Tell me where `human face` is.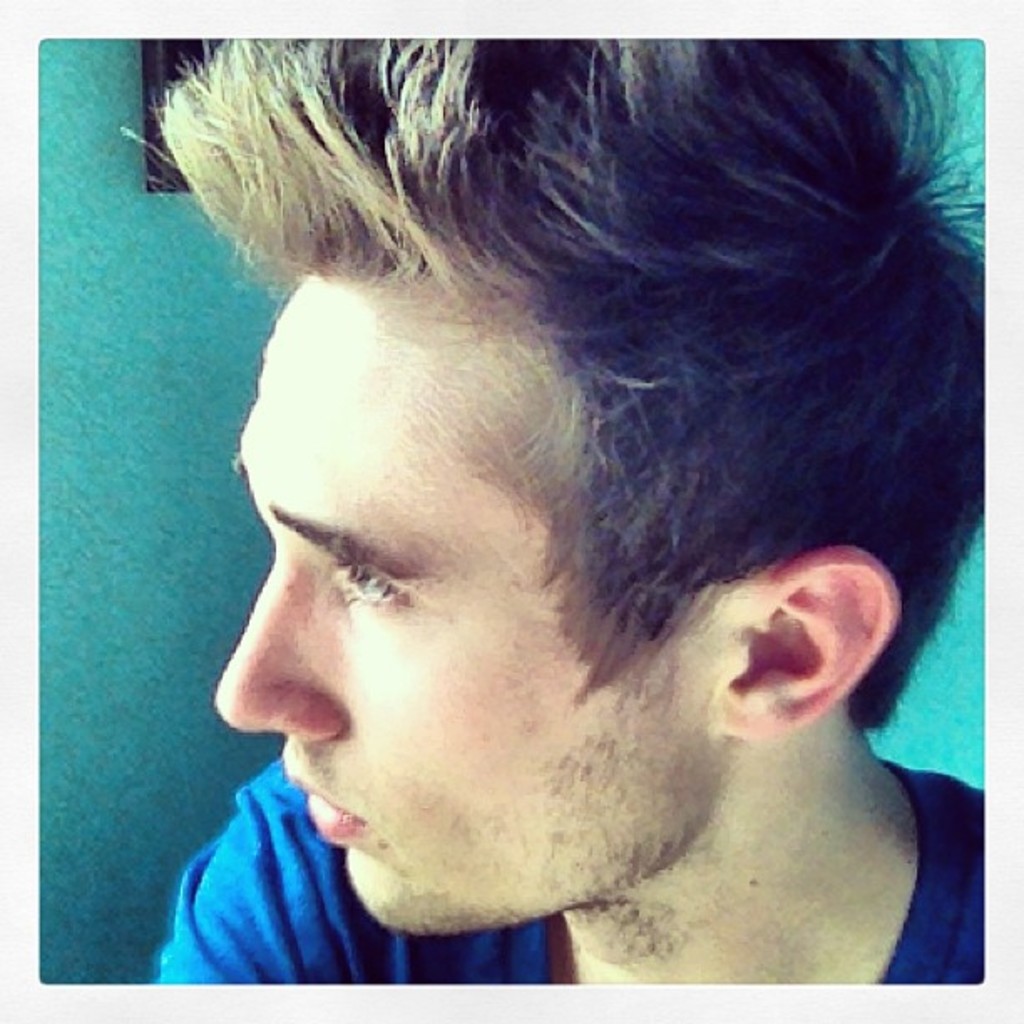
`human face` is at region(199, 186, 658, 955).
